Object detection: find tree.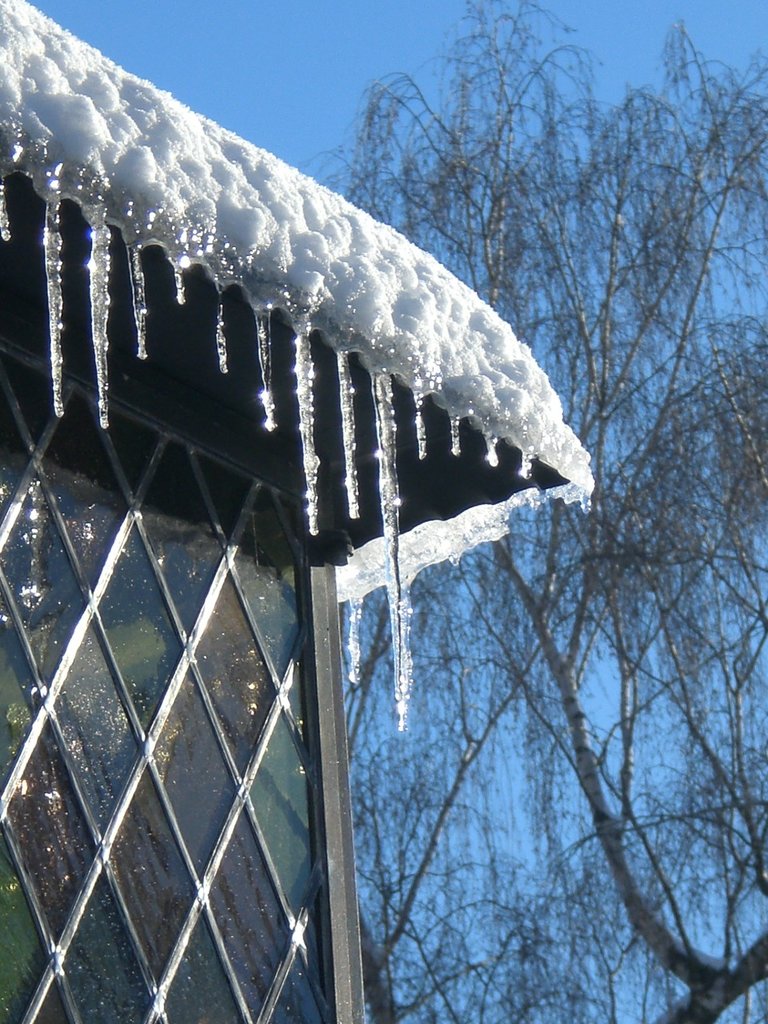
(328, 0, 765, 1023).
